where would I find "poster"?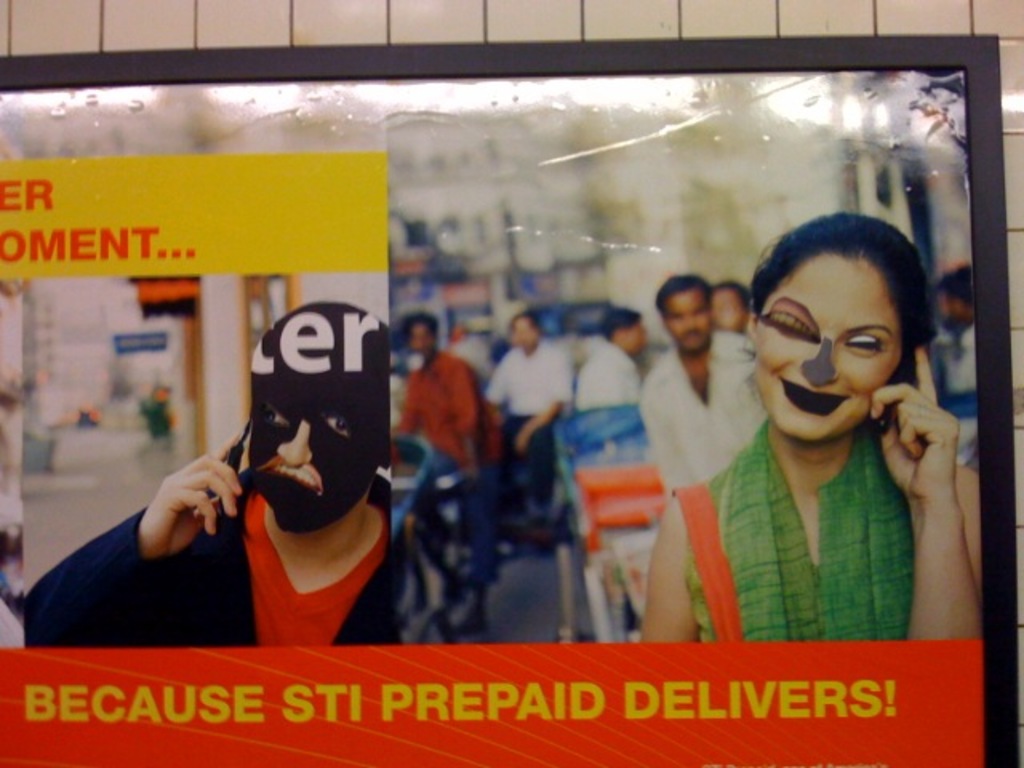
At [0,69,984,766].
